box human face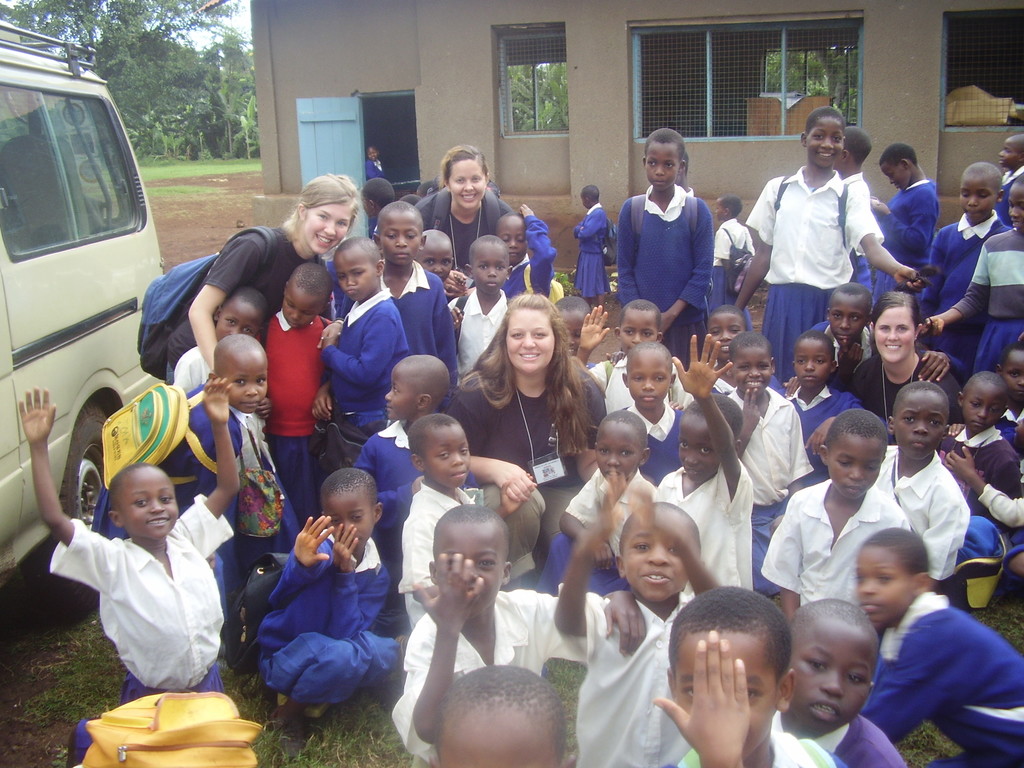
[x1=367, y1=147, x2=378, y2=161]
